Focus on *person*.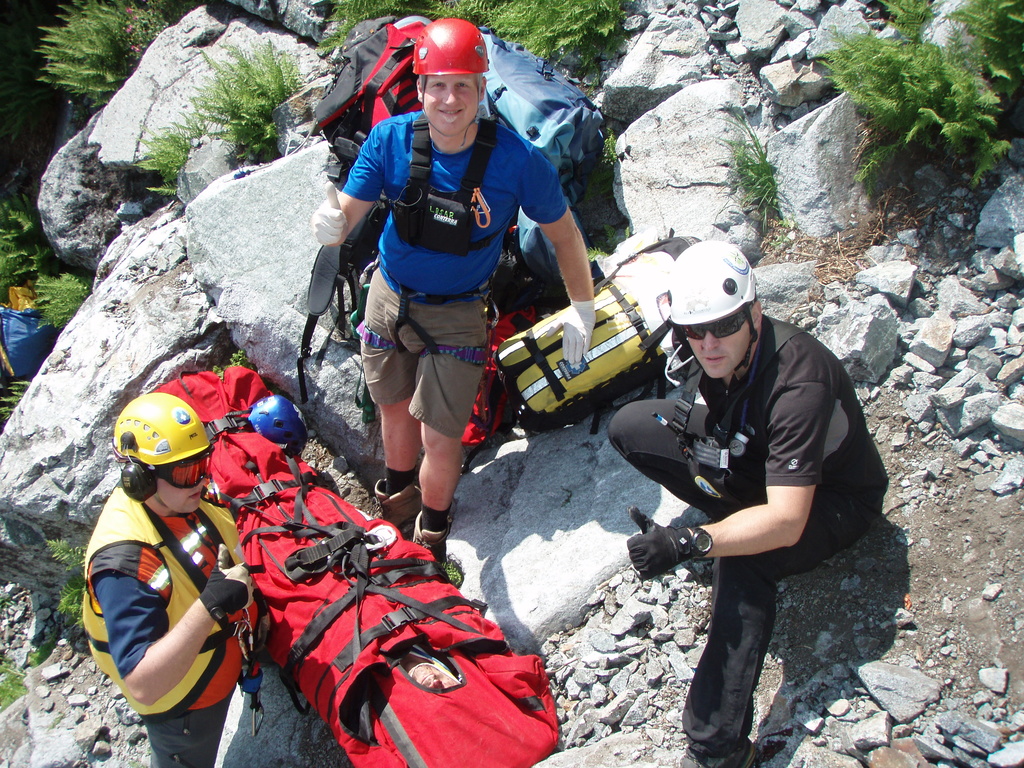
Focused at [x1=80, y1=381, x2=248, y2=767].
